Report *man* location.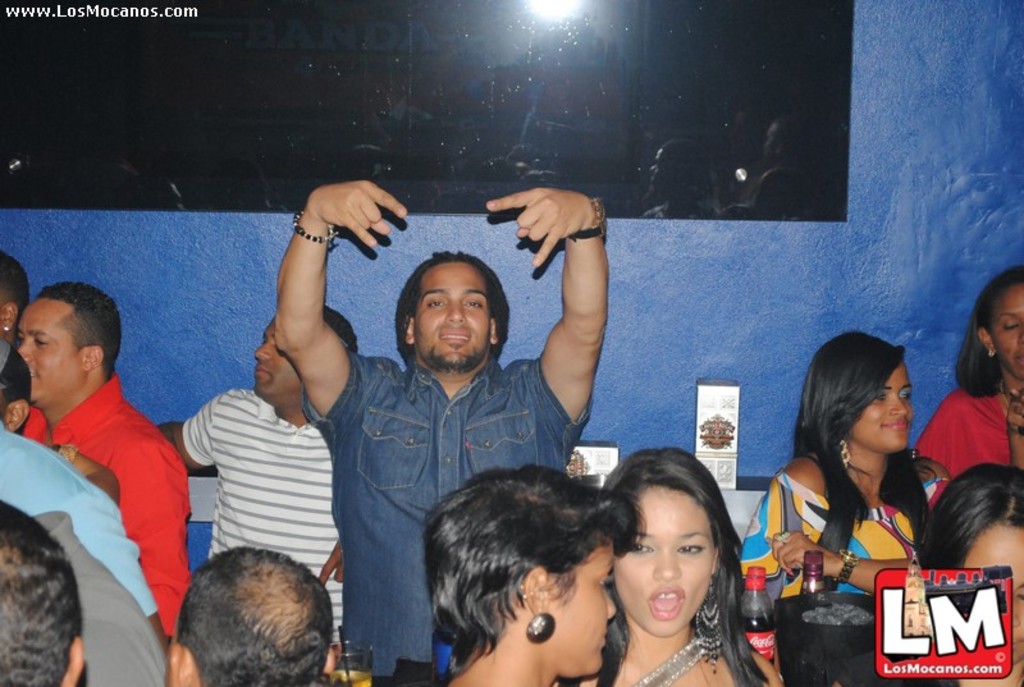
Report: 152:308:348:642.
